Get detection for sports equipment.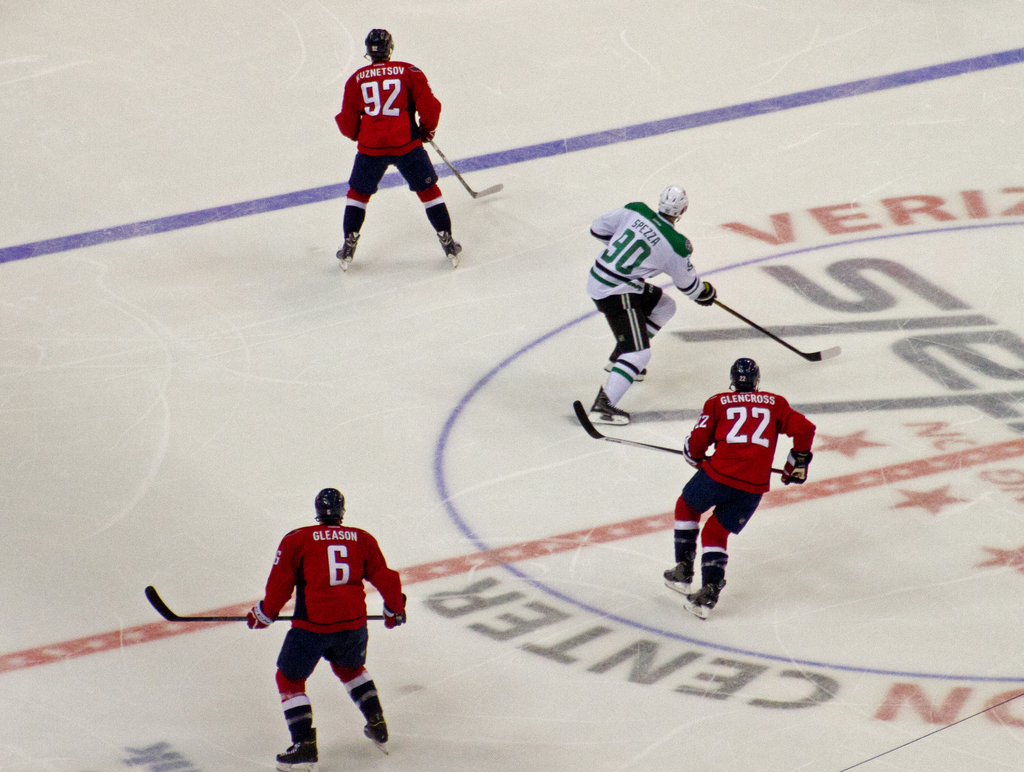
Detection: 438/232/463/268.
